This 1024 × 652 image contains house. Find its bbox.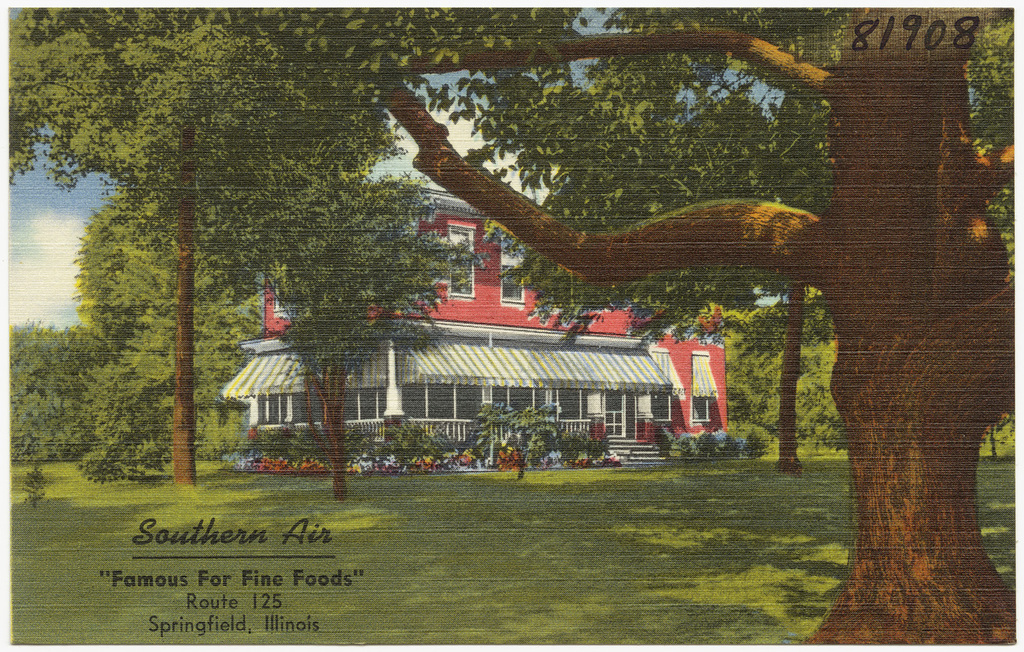
(left=210, top=176, right=729, bottom=480).
